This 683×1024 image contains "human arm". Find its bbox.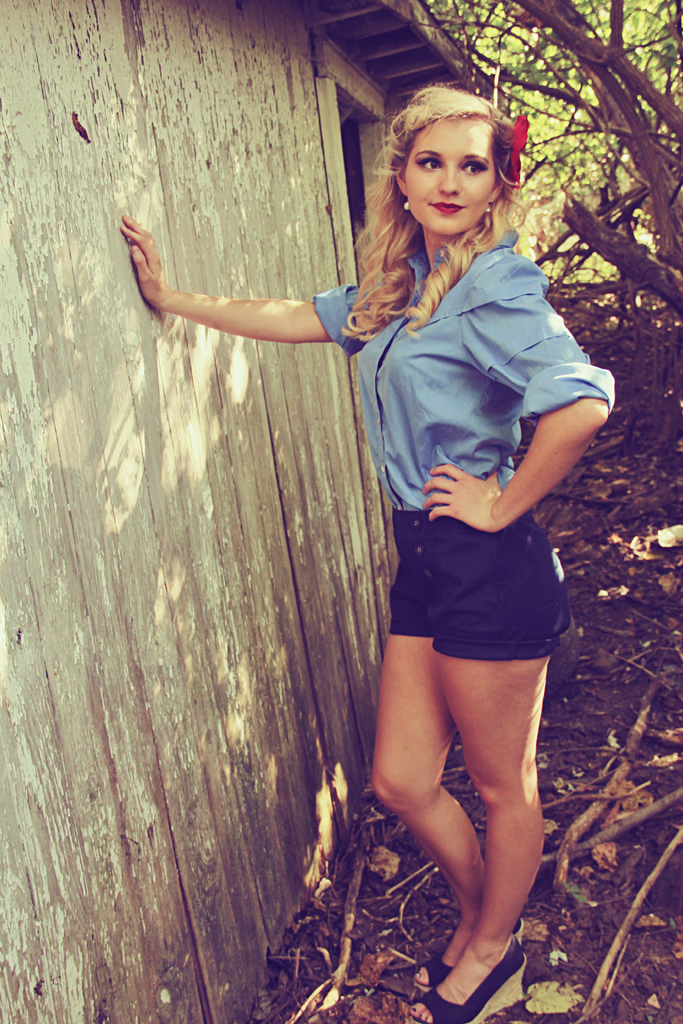
box(420, 266, 625, 541).
